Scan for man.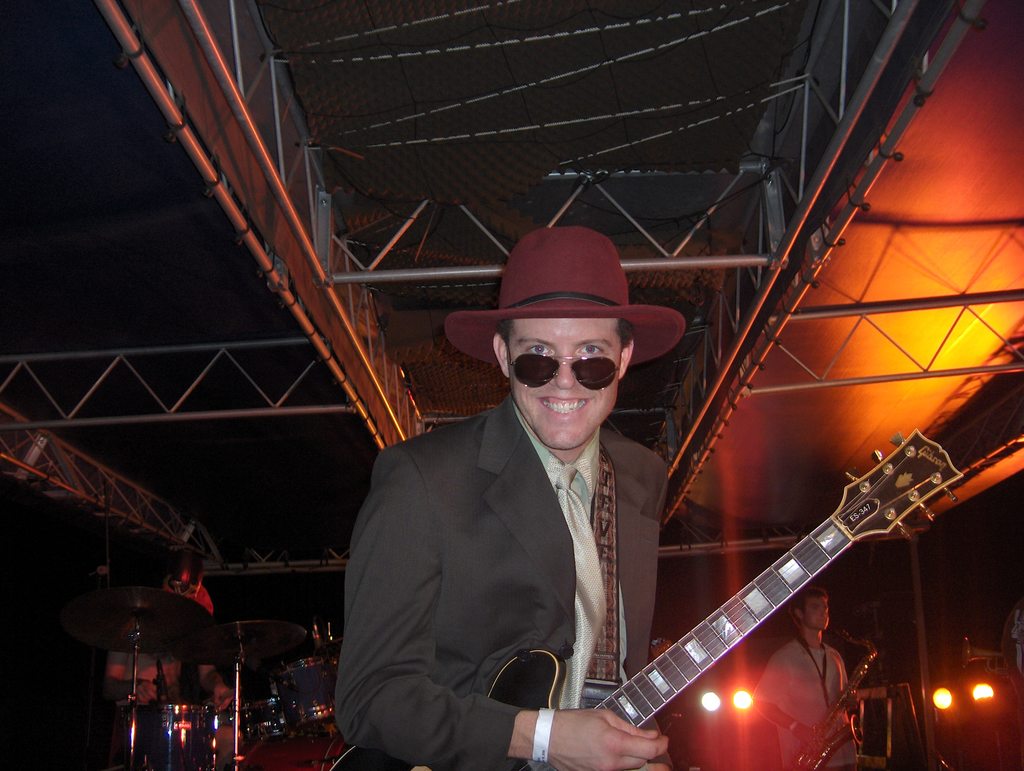
Scan result: 345:245:726:760.
